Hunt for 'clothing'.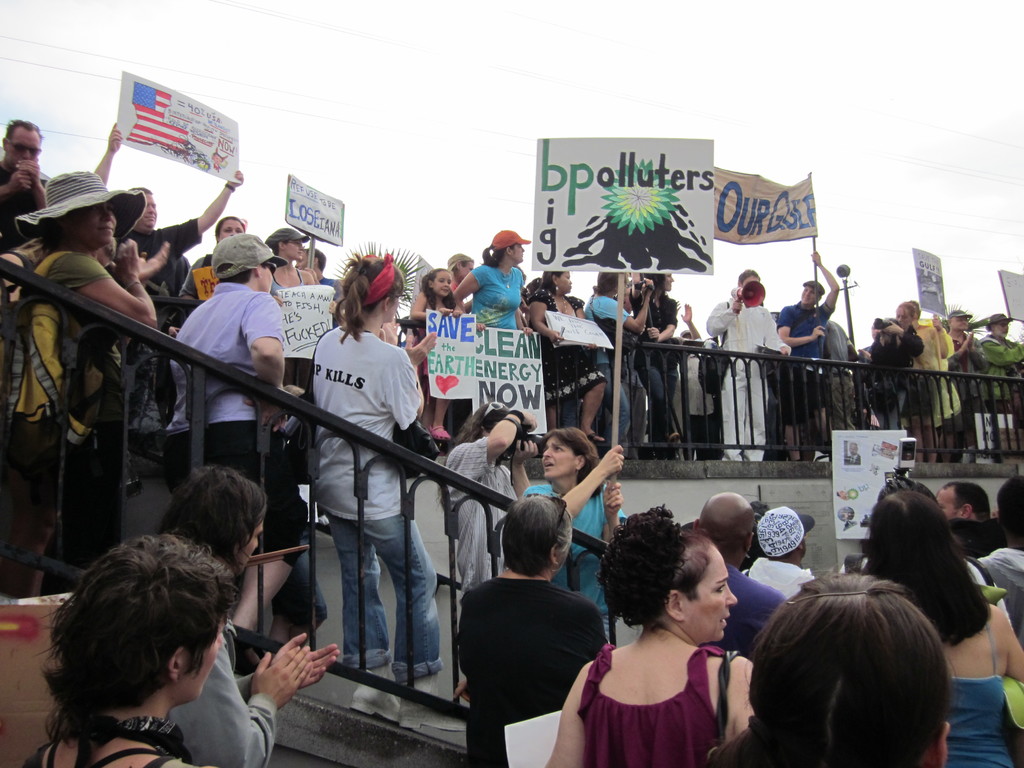
Hunted down at <box>746,556,820,600</box>.
